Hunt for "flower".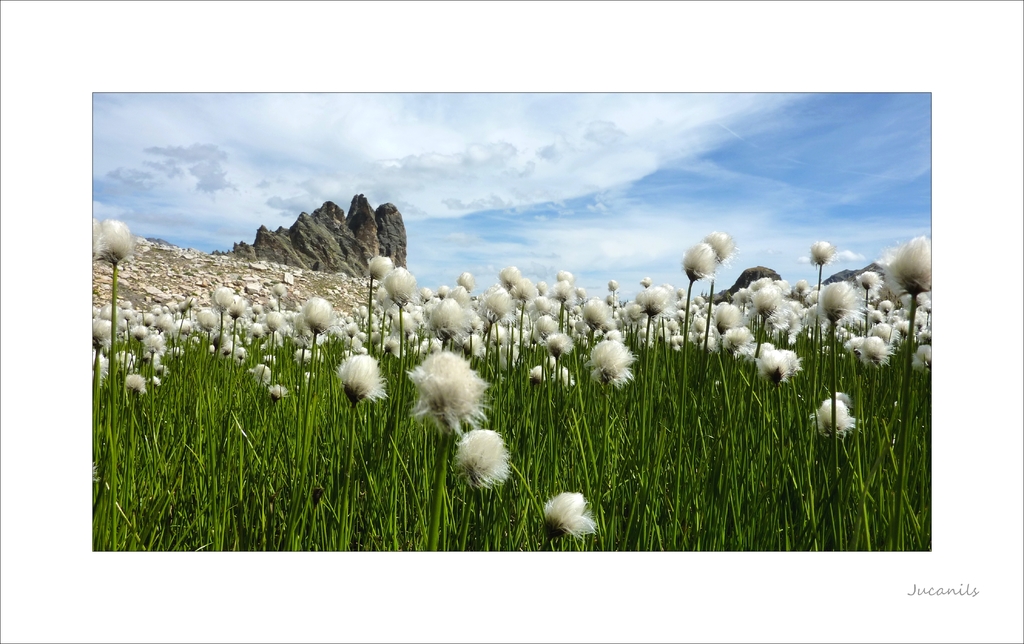
Hunted down at region(335, 354, 394, 408).
